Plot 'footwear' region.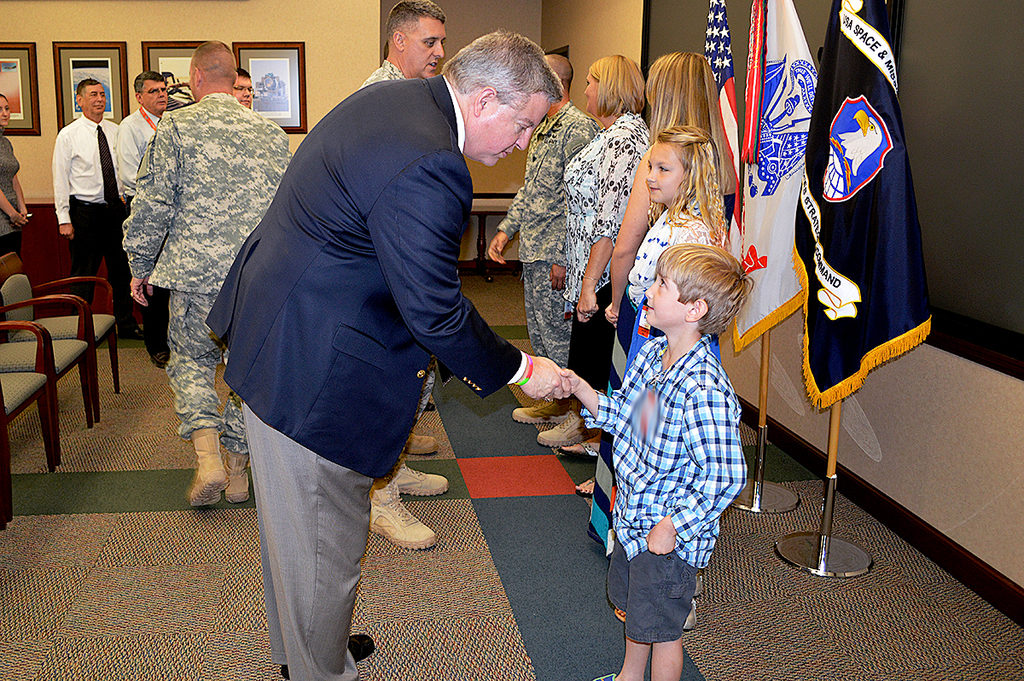
Plotted at locate(571, 474, 596, 497).
